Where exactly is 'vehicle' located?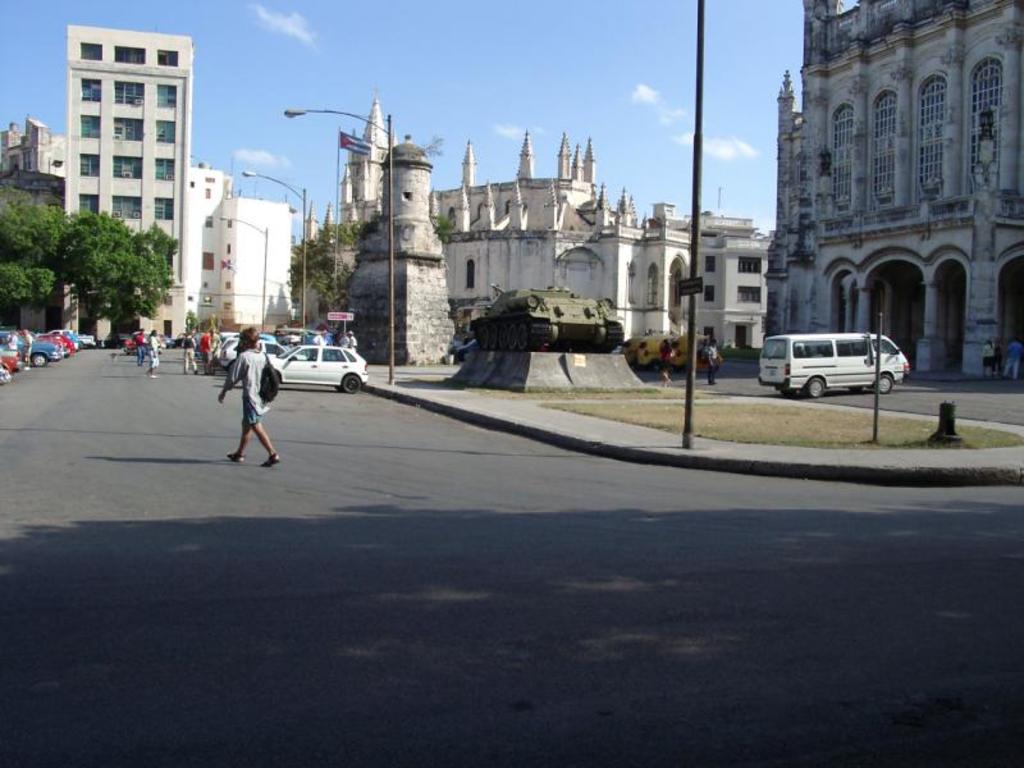
Its bounding box is x1=755, y1=332, x2=910, y2=398.
